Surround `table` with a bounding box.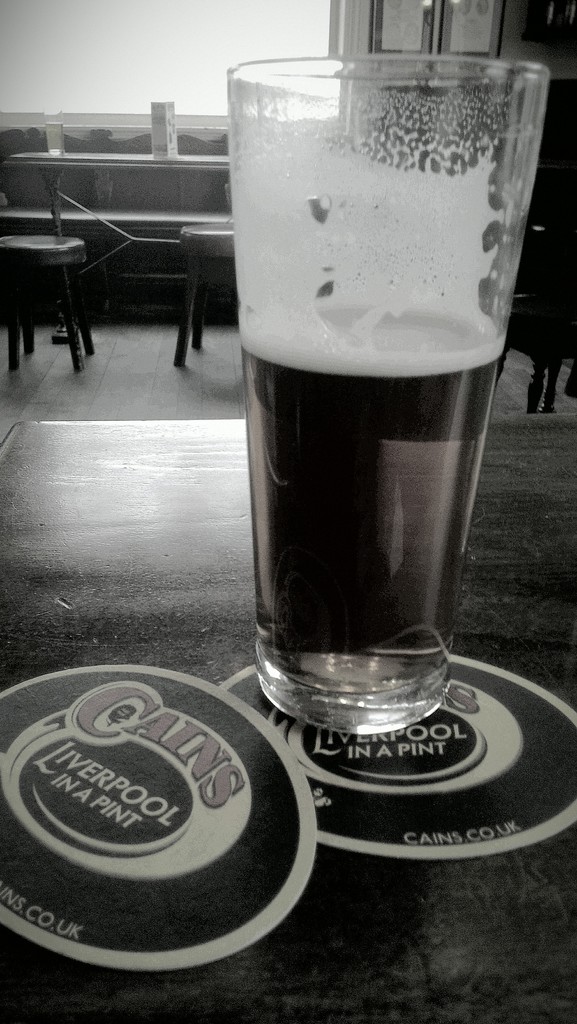
bbox=[0, 406, 576, 1023].
